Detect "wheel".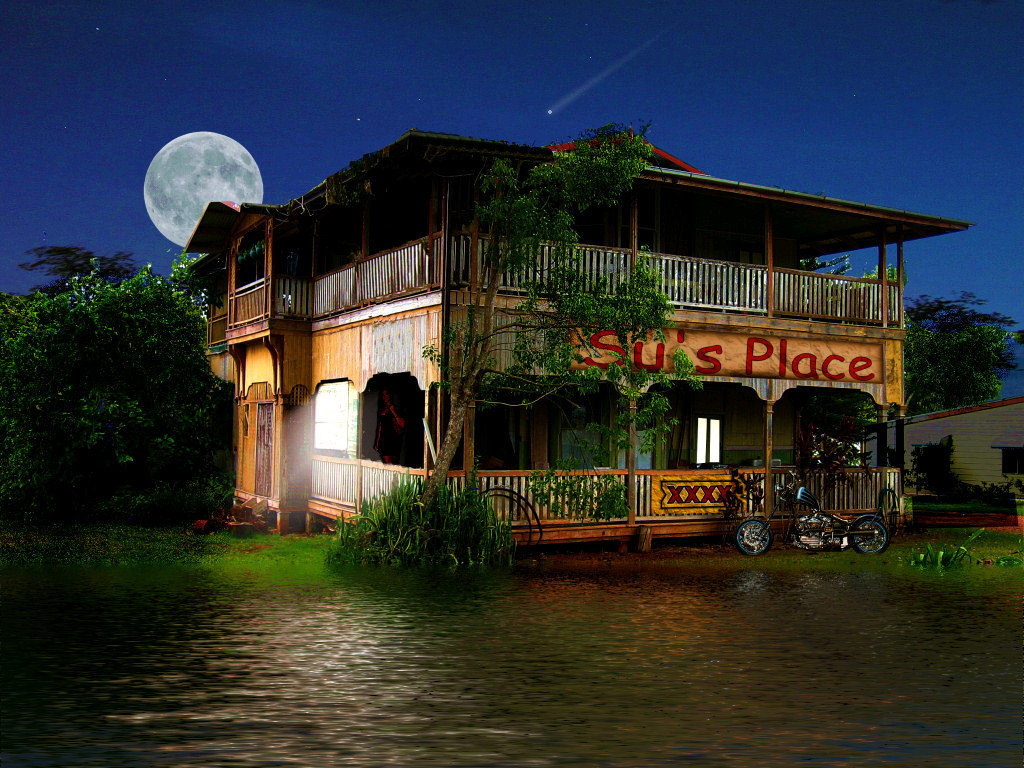
Detected at 736/512/775/554.
